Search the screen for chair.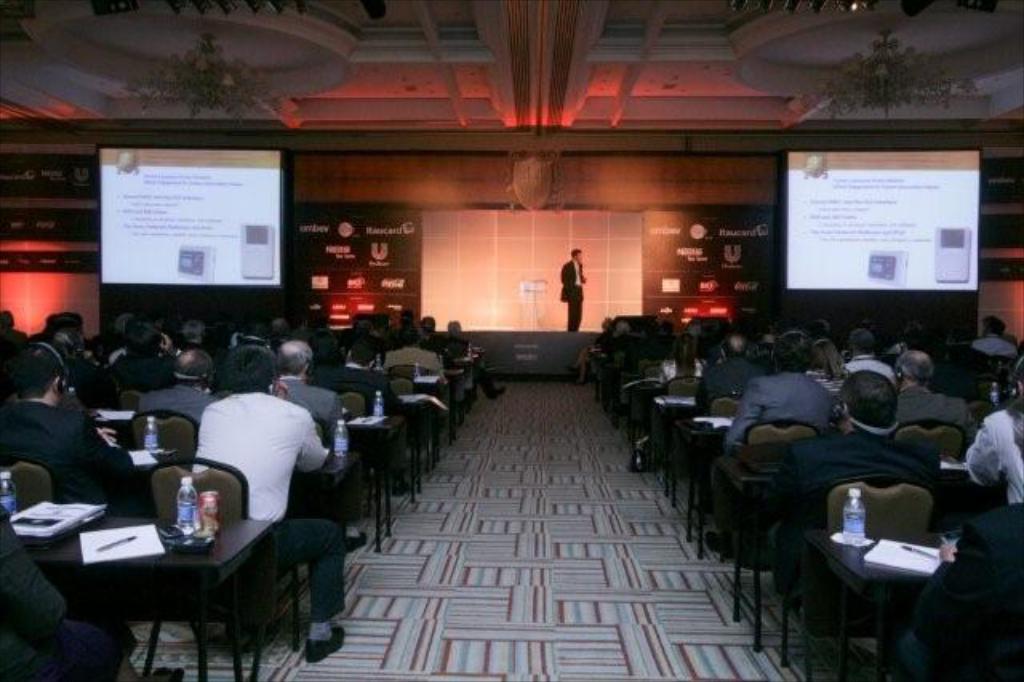
Found at [139,439,253,680].
